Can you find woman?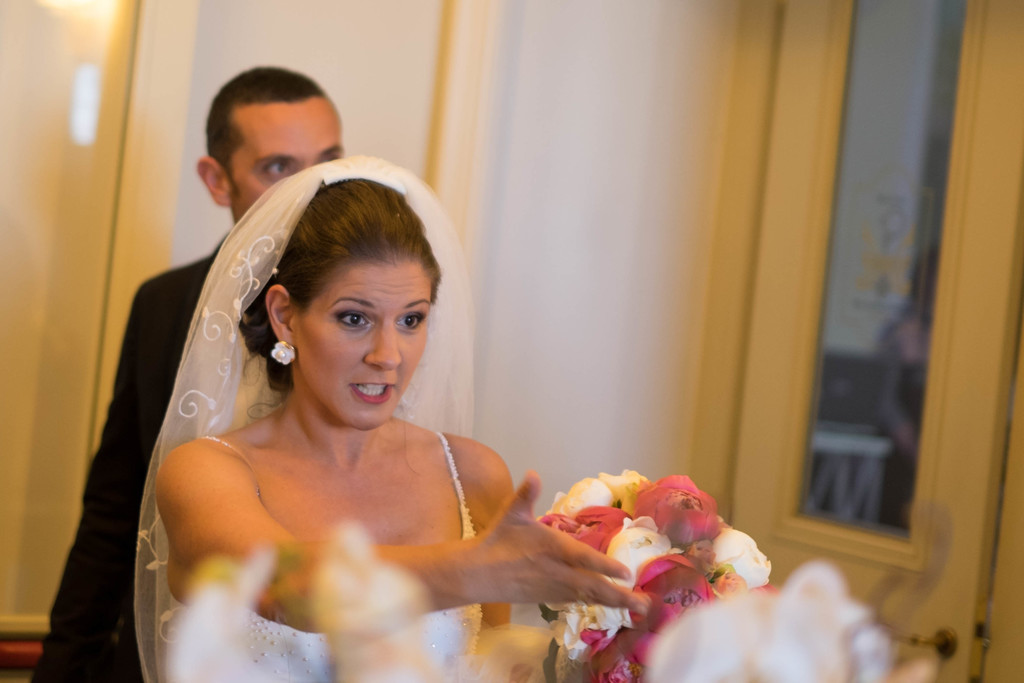
Yes, bounding box: <box>106,124,618,664</box>.
